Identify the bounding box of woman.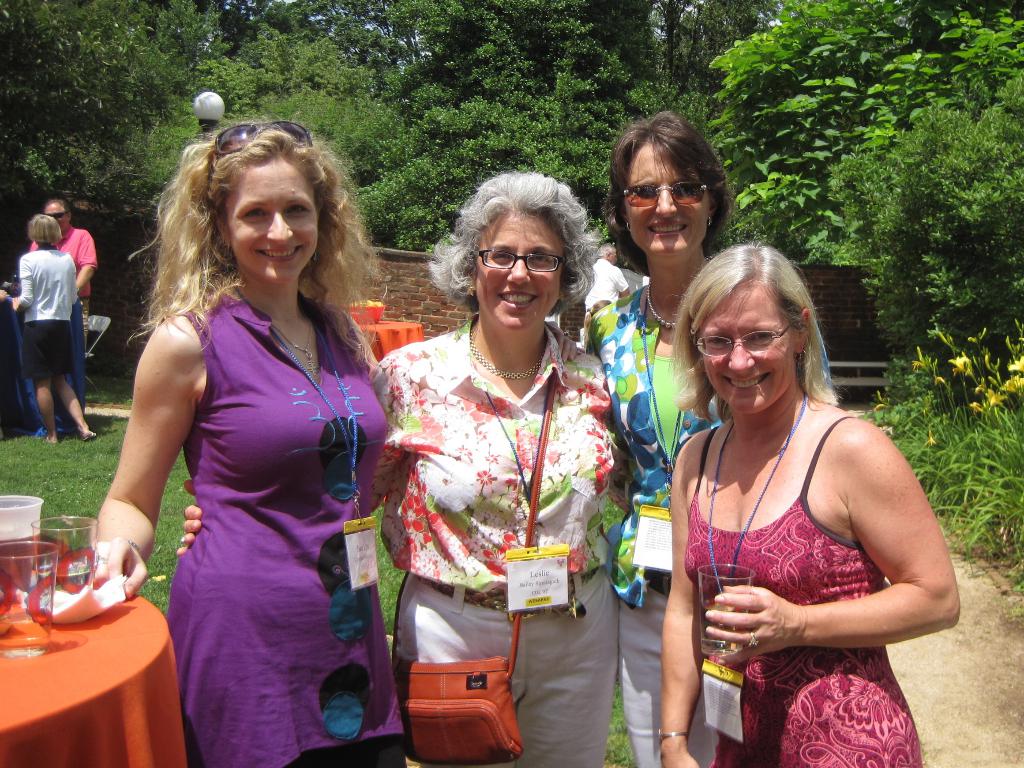
654 243 963 767.
